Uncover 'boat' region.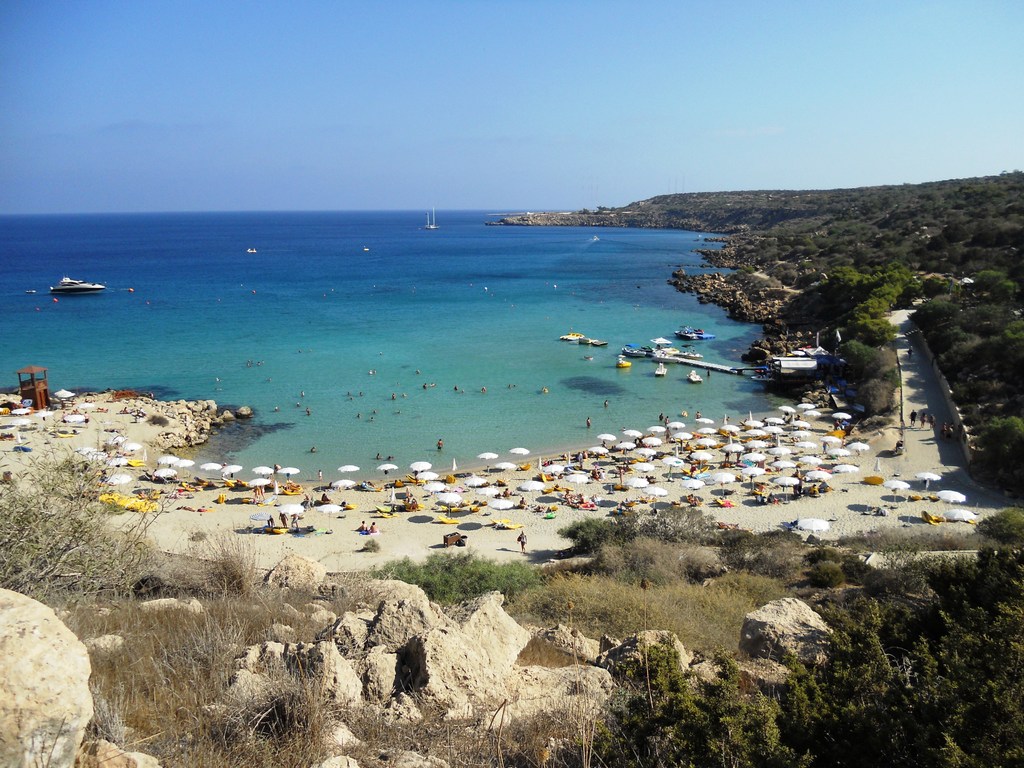
Uncovered: (640, 343, 662, 353).
